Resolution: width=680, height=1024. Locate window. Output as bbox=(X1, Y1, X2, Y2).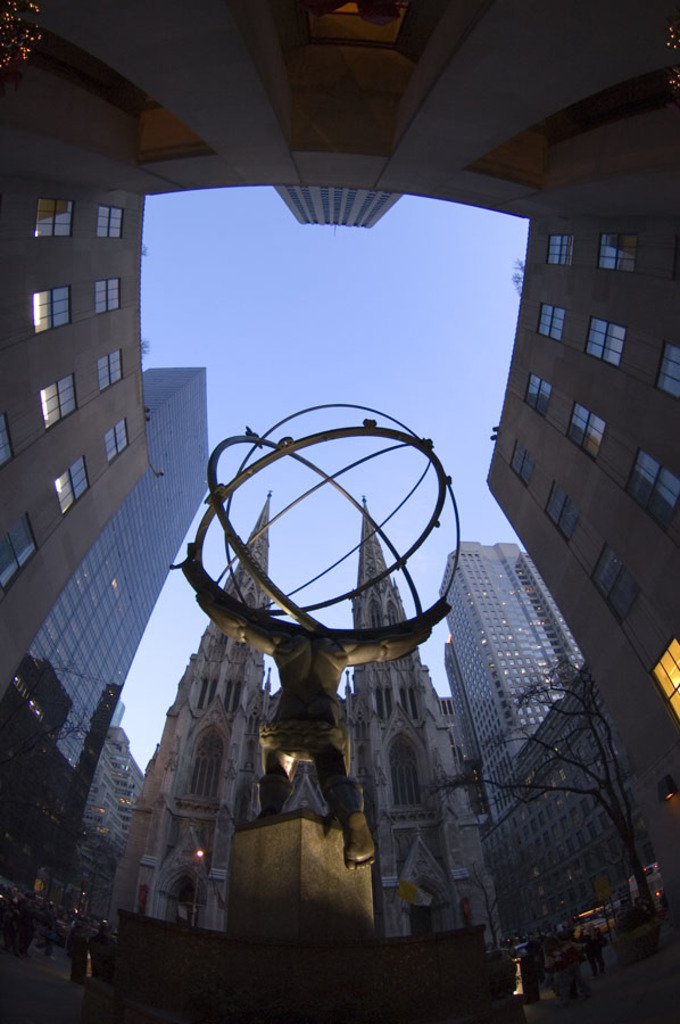
bbox=(525, 369, 554, 419).
